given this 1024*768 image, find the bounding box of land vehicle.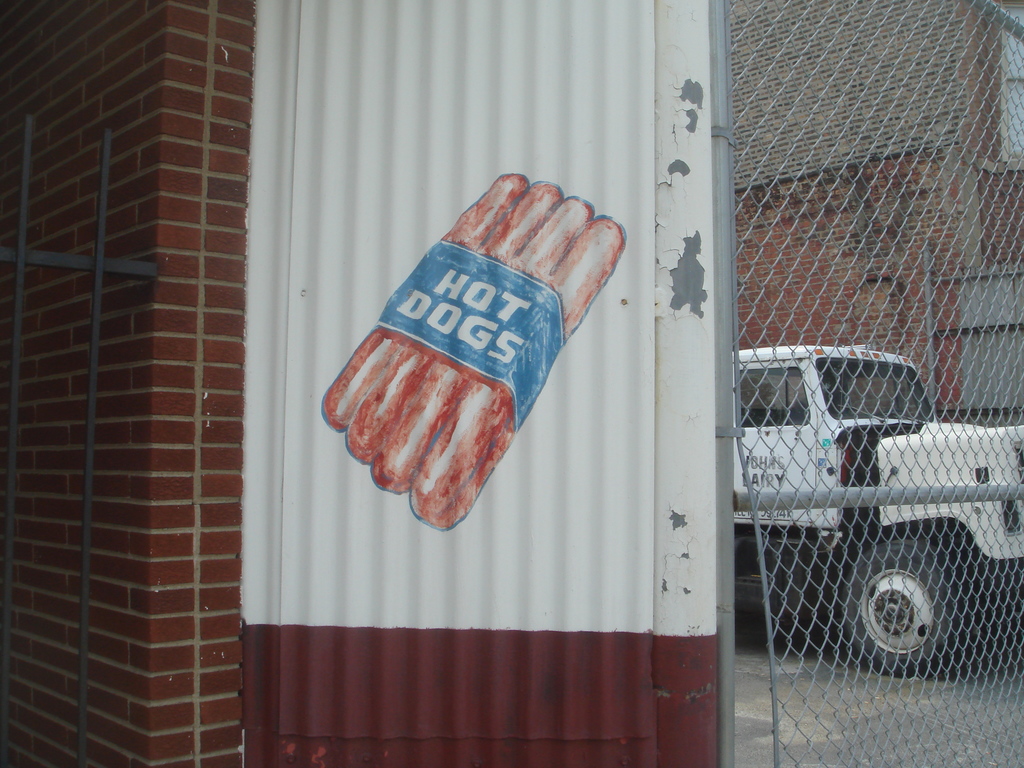
crop(730, 337, 1023, 675).
